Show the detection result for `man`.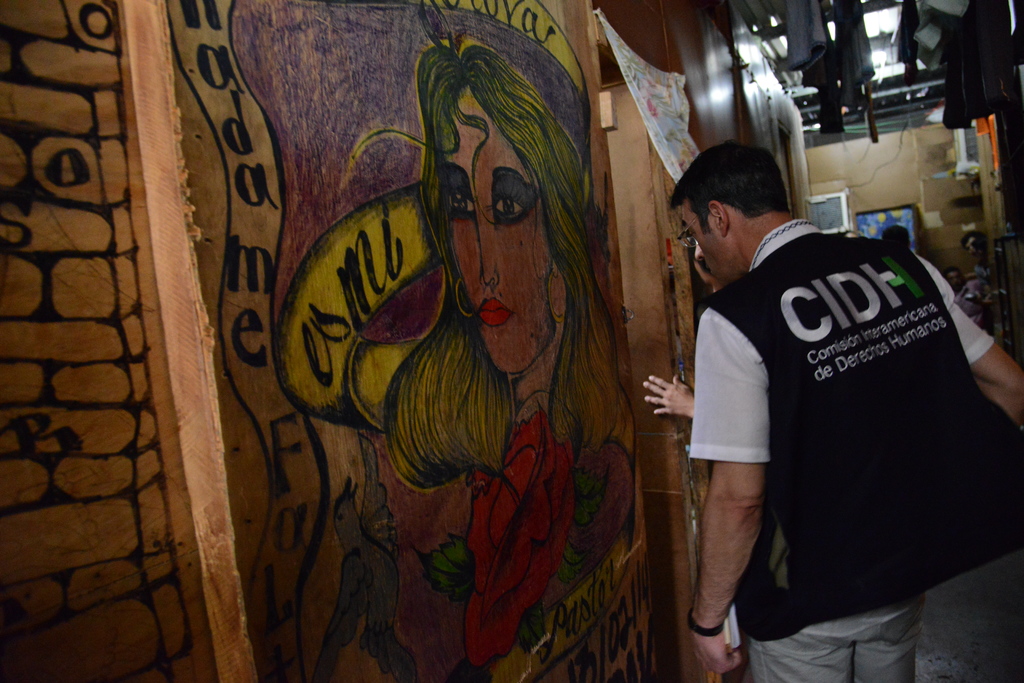
bbox=(676, 104, 996, 663).
